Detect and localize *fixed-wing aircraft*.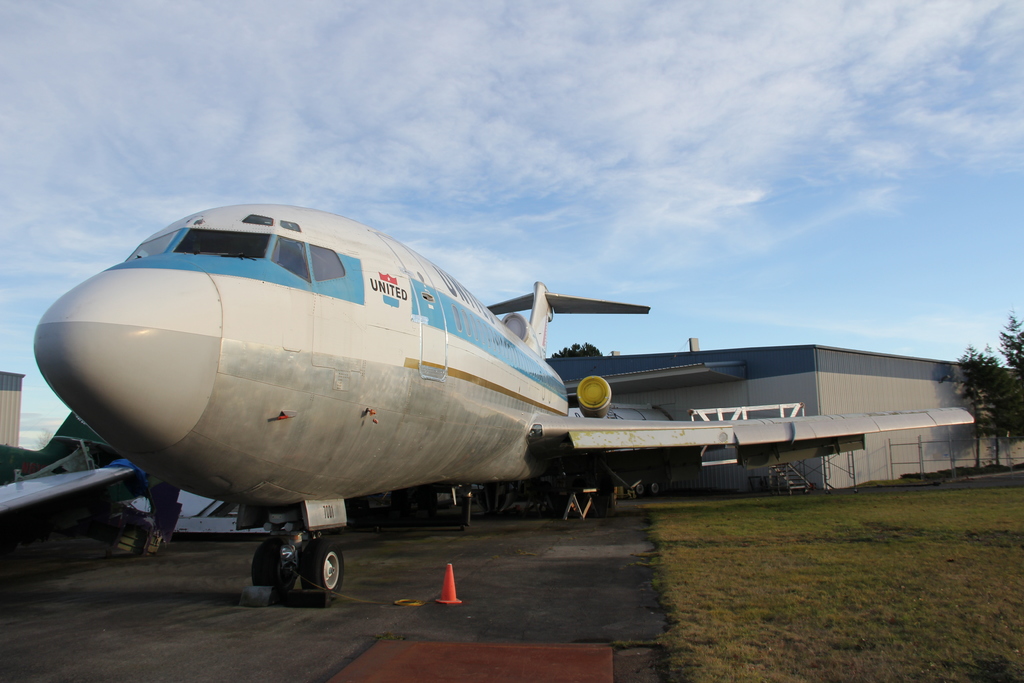
Localized at rect(0, 208, 973, 610).
